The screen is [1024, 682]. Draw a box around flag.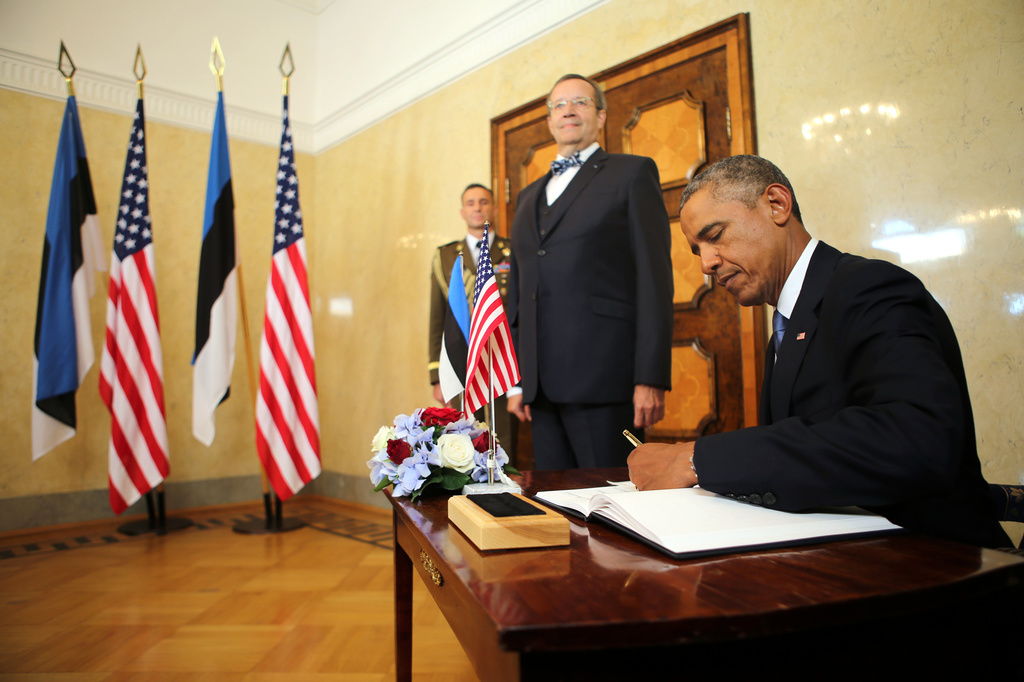
458:228:516:422.
